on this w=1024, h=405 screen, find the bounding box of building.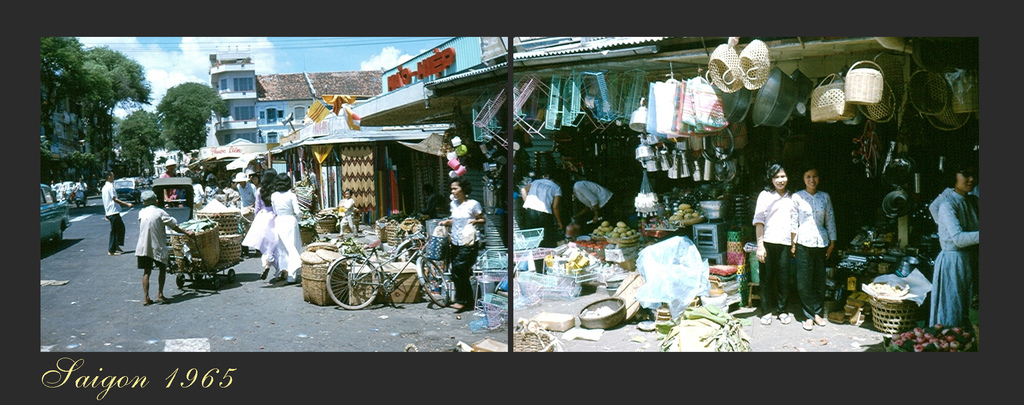
Bounding box: (x1=282, y1=36, x2=483, y2=253).
